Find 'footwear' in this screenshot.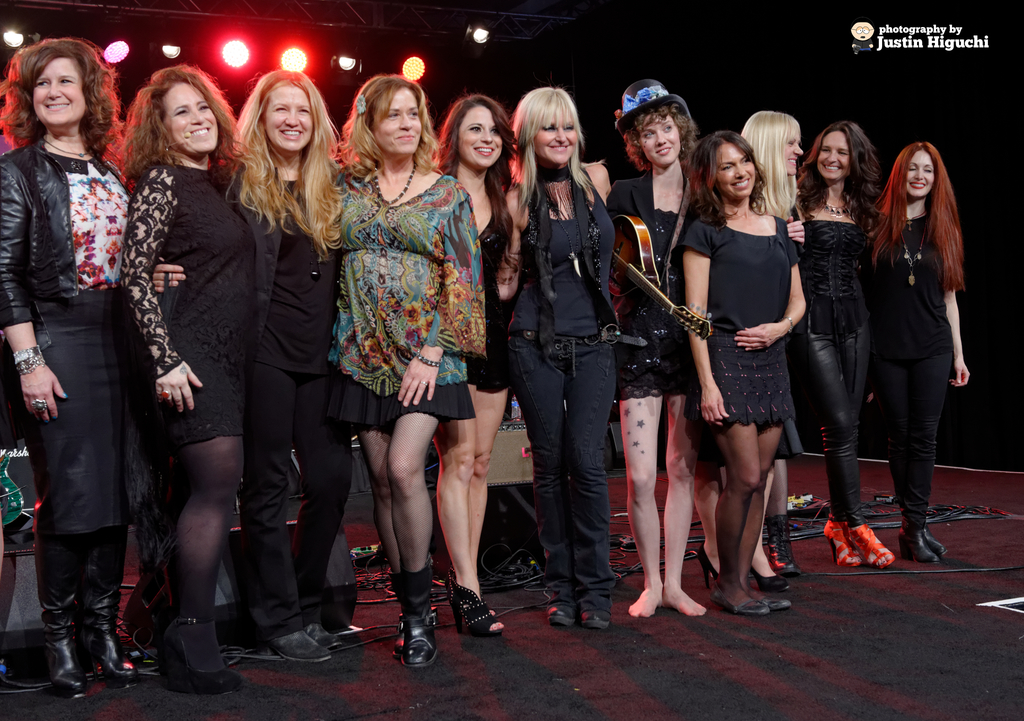
The bounding box for 'footwear' is bbox=(761, 515, 804, 582).
